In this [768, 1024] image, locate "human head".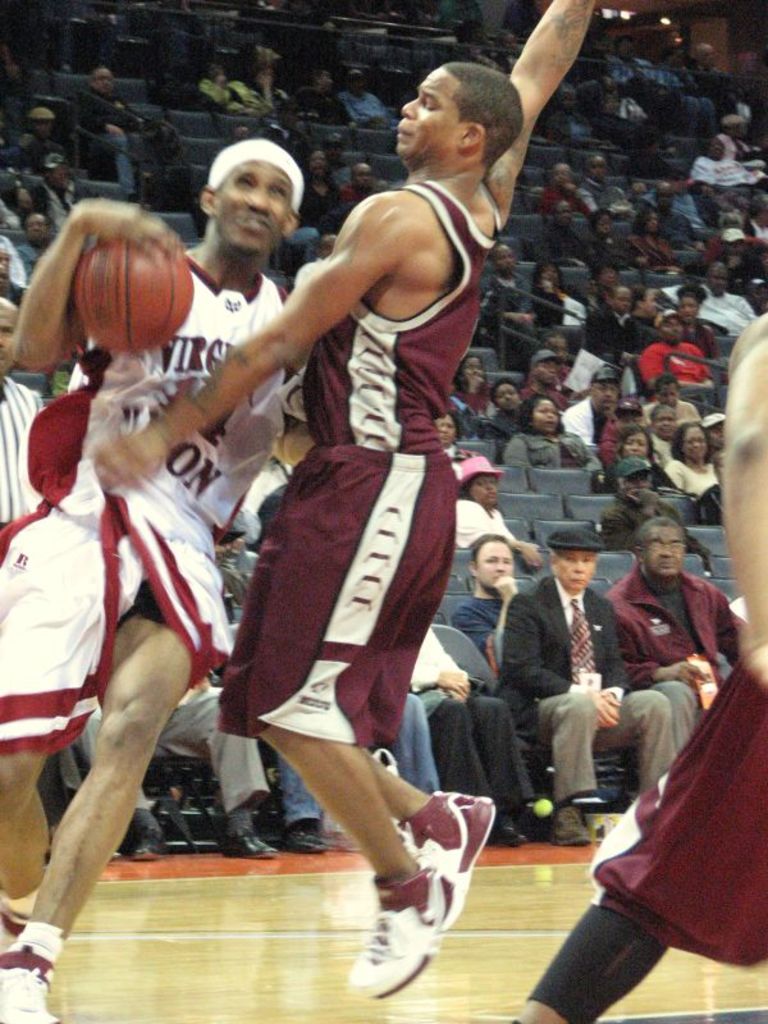
Bounding box: 466/536/515/595.
